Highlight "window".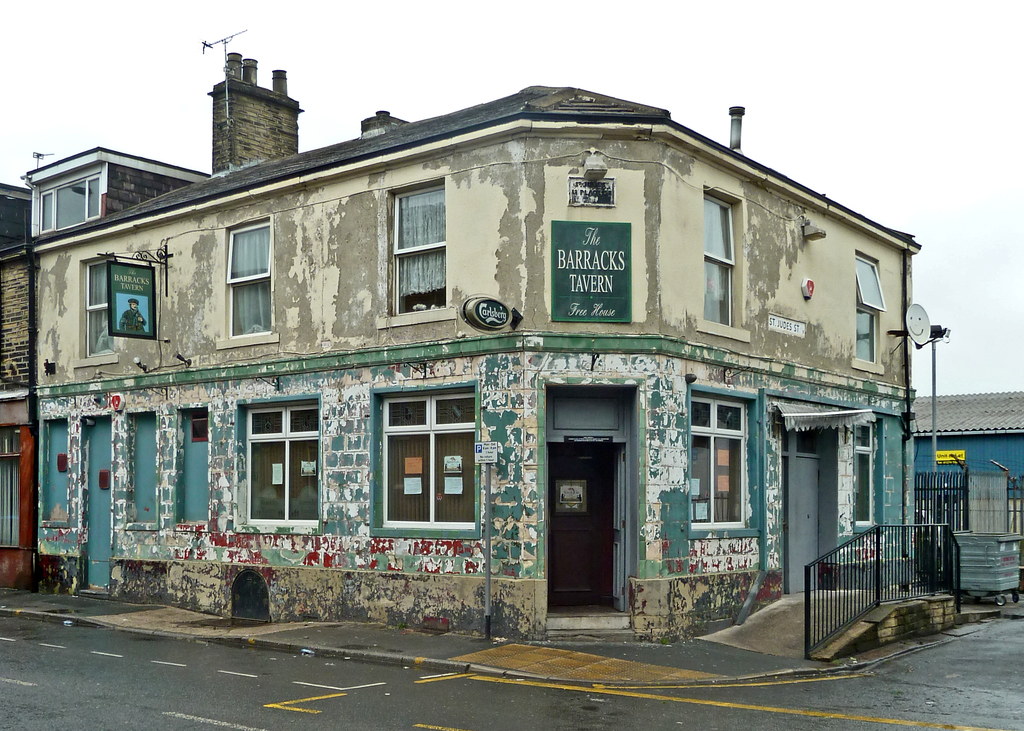
Highlighted region: detection(851, 422, 881, 530).
